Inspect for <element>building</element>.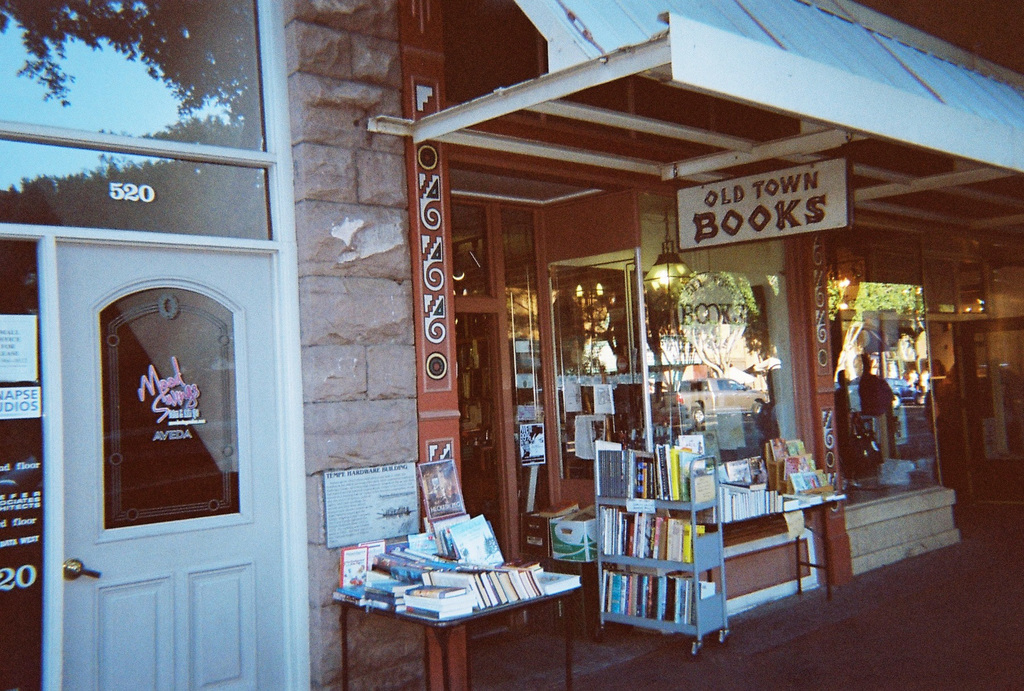
Inspection: pyautogui.locateOnScreen(401, 0, 1023, 690).
